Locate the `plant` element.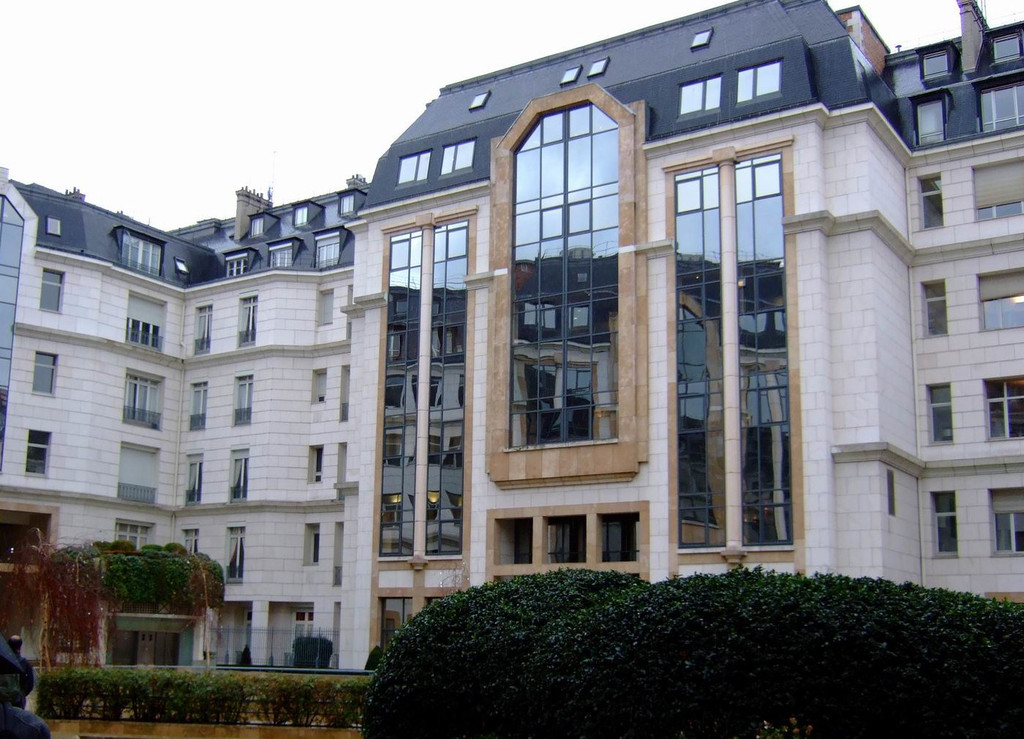
Element bbox: x1=360 y1=645 x2=386 y2=671.
